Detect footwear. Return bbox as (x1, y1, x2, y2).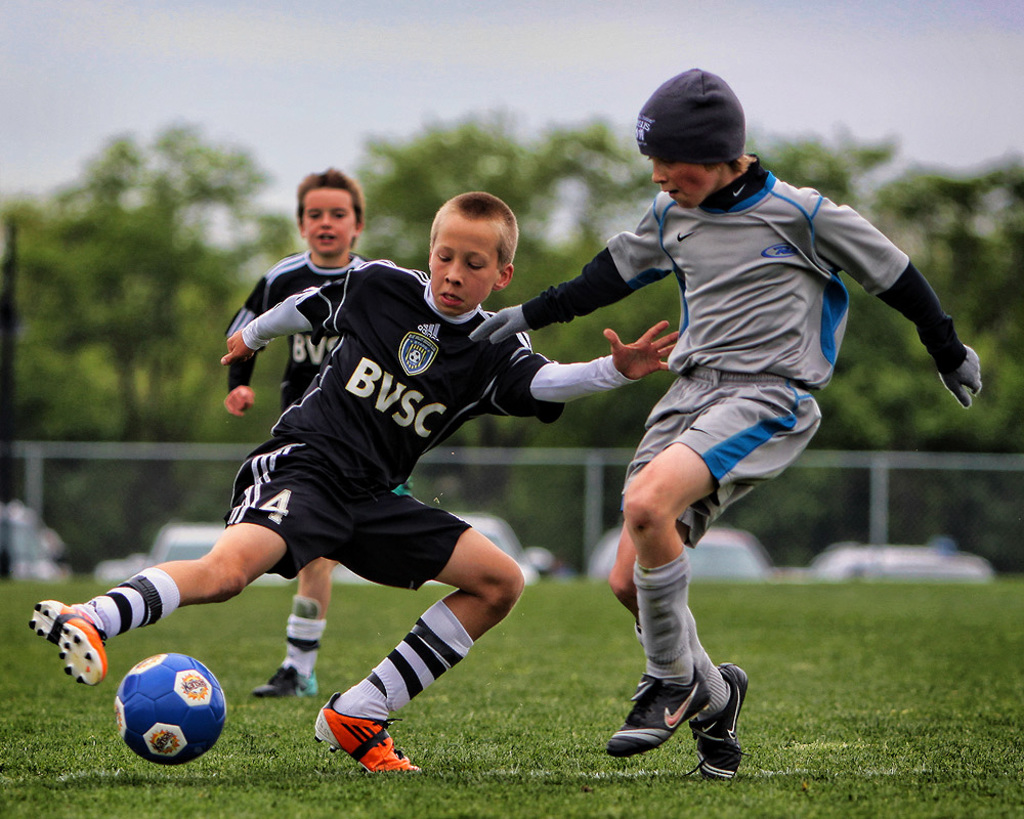
(603, 662, 750, 784).
